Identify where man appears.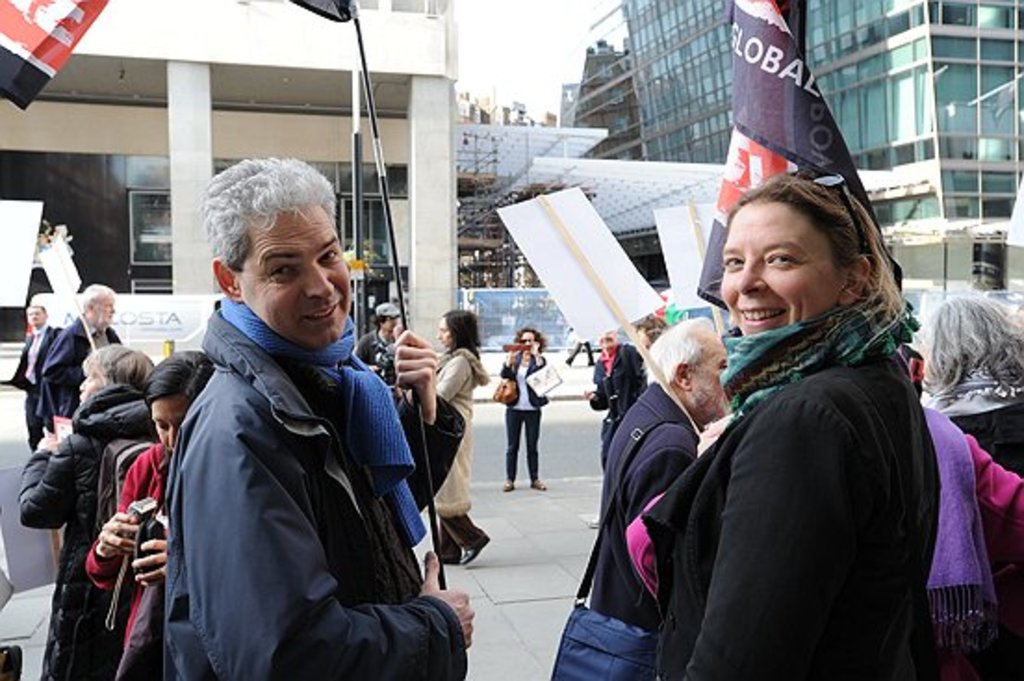
Appears at (586, 315, 733, 625).
